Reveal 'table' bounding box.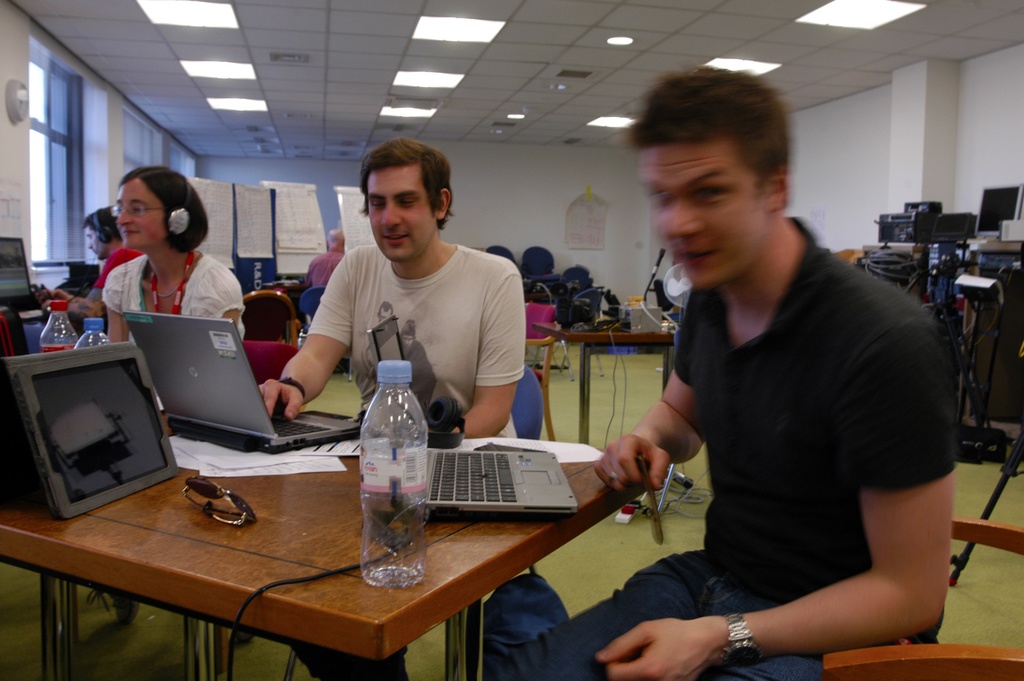
Revealed: region(560, 338, 670, 443).
